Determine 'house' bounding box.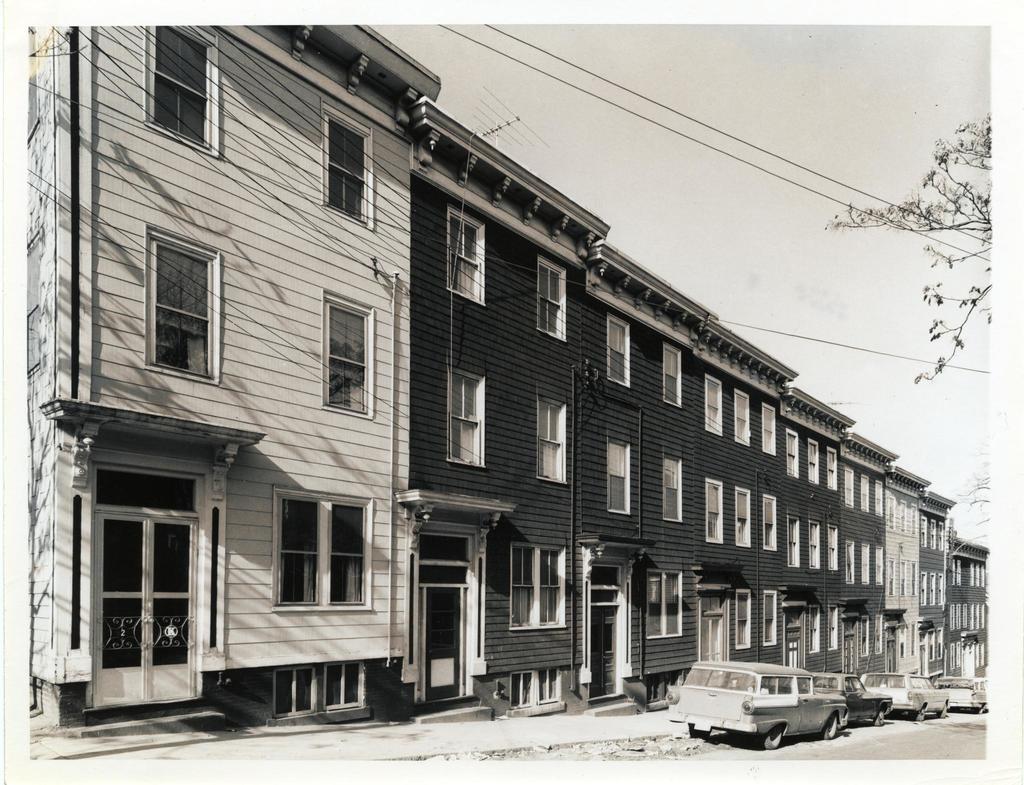
Determined: {"x1": 33, "y1": 42, "x2": 982, "y2": 725}.
